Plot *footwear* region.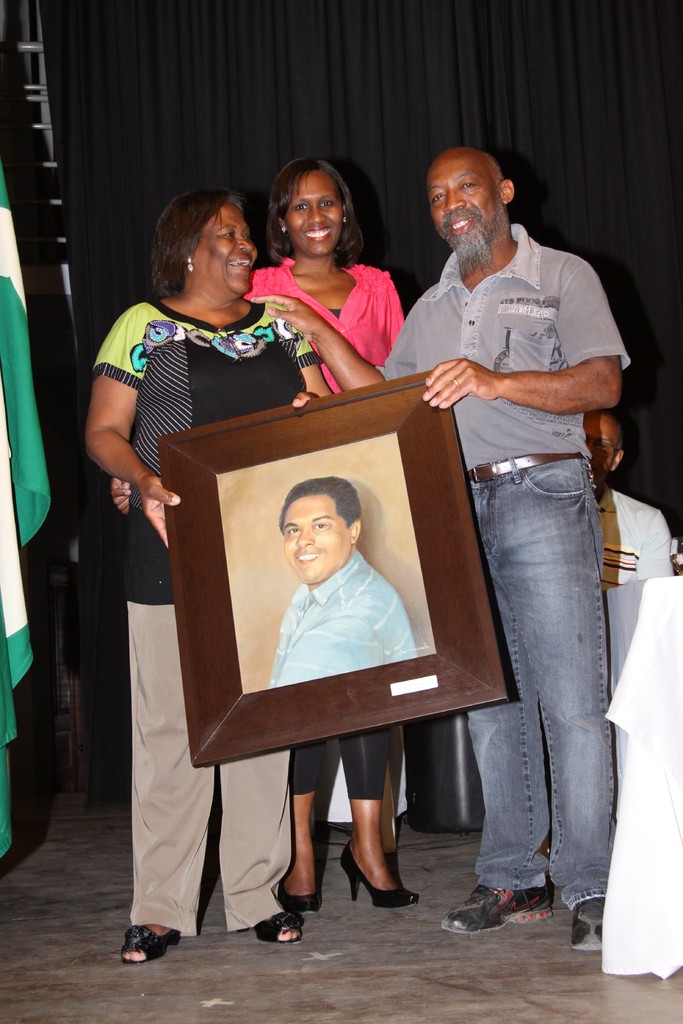
Plotted at BBox(465, 883, 559, 951).
